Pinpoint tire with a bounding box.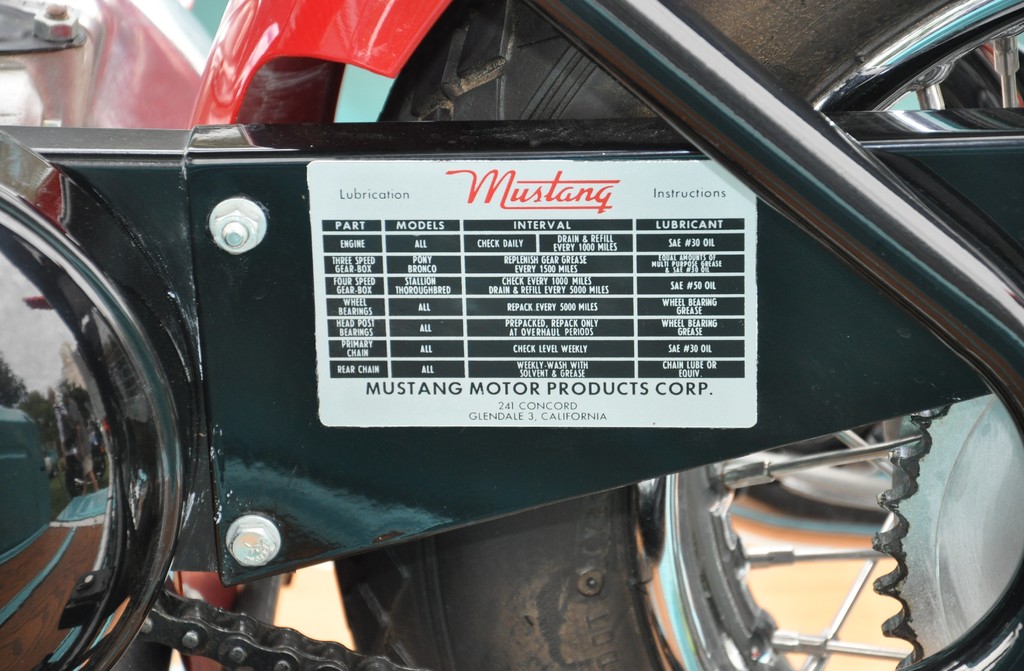
box=[748, 61, 1007, 521].
